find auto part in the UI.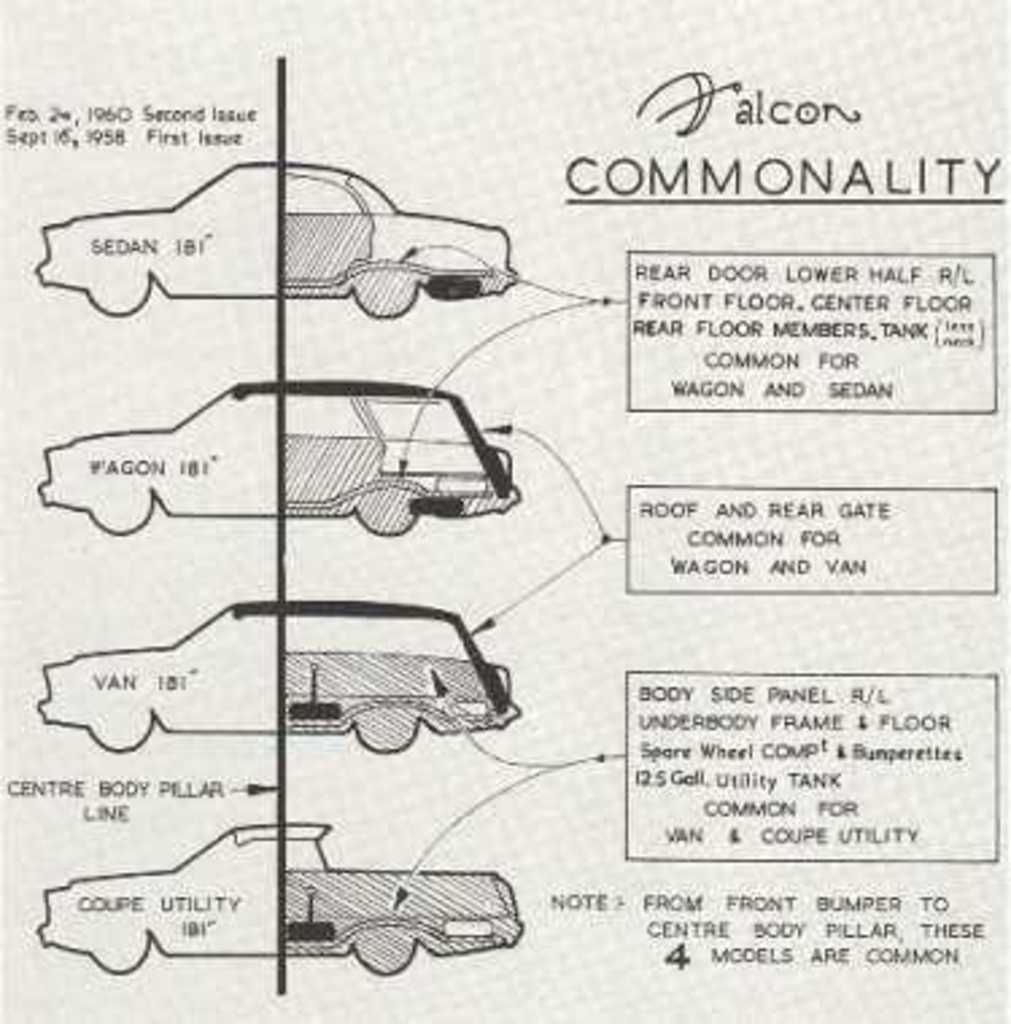
UI element at bbox=[32, 825, 528, 970].
